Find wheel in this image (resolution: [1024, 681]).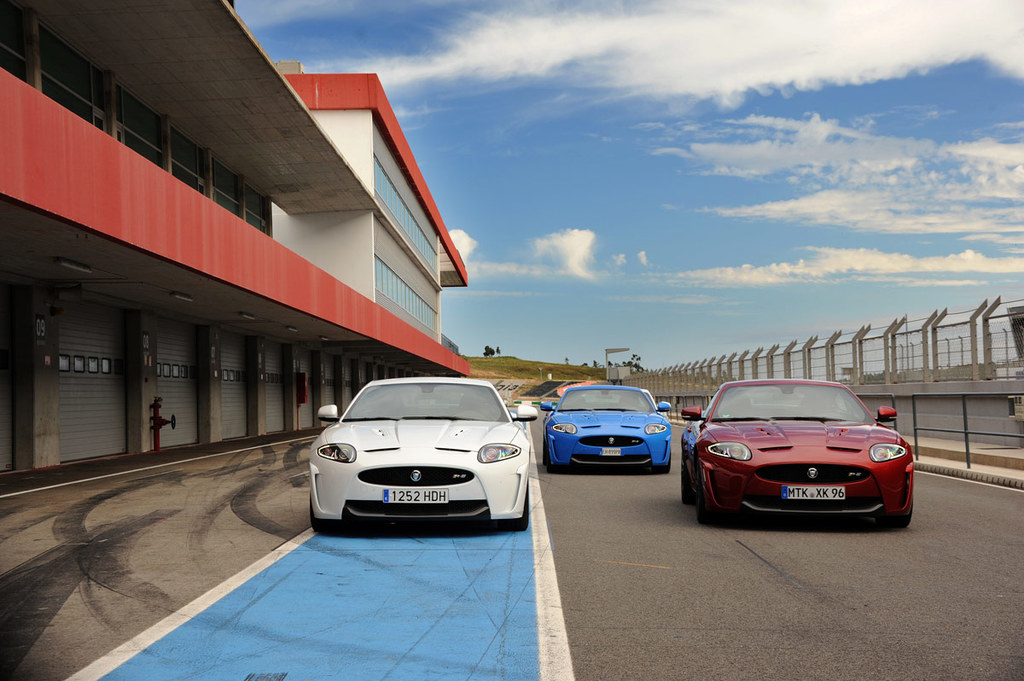
{"x1": 544, "y1": 439, "x2": 550, "y2": 468}.
